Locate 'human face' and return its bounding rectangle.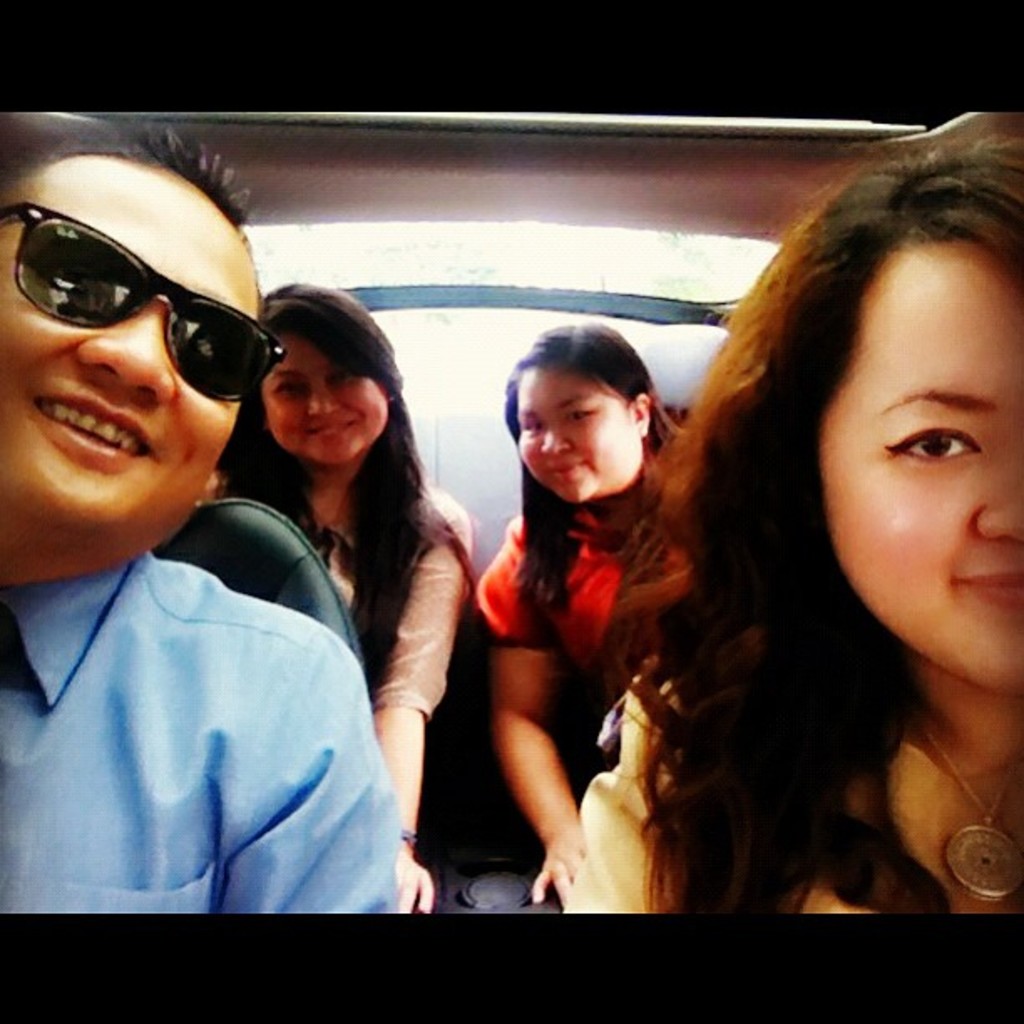
(259, 331, 388, 463).
